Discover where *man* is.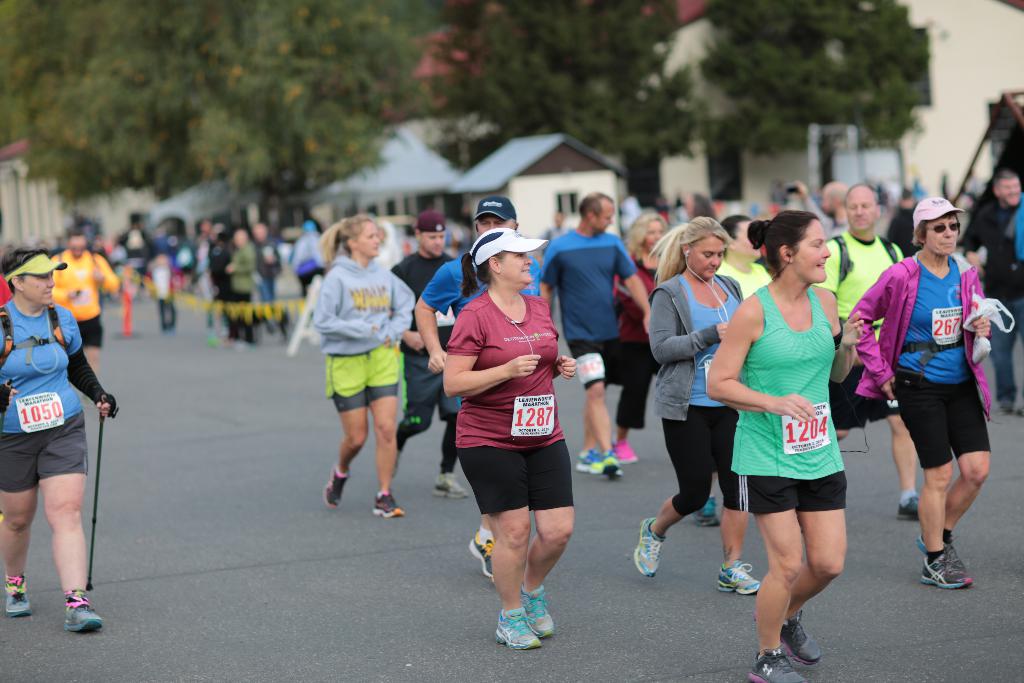
Discovered at x1=394 y1=208 x2=469 y2=502.
